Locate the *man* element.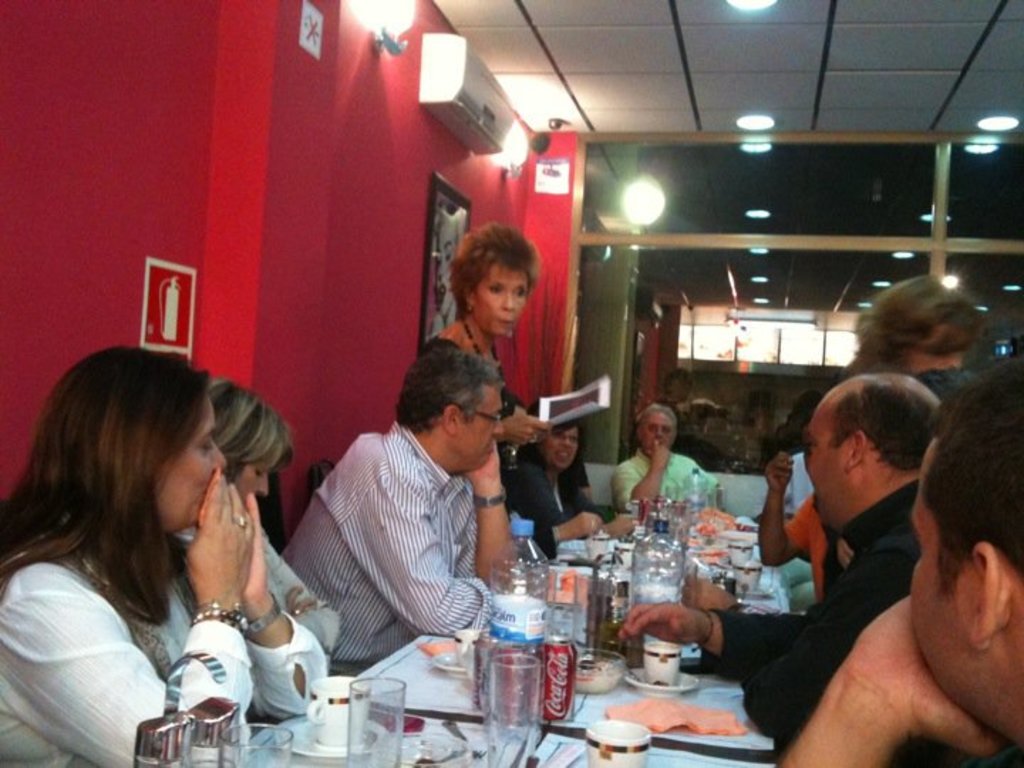
Element bbox: bbox=(283, 350, 519, 684).
